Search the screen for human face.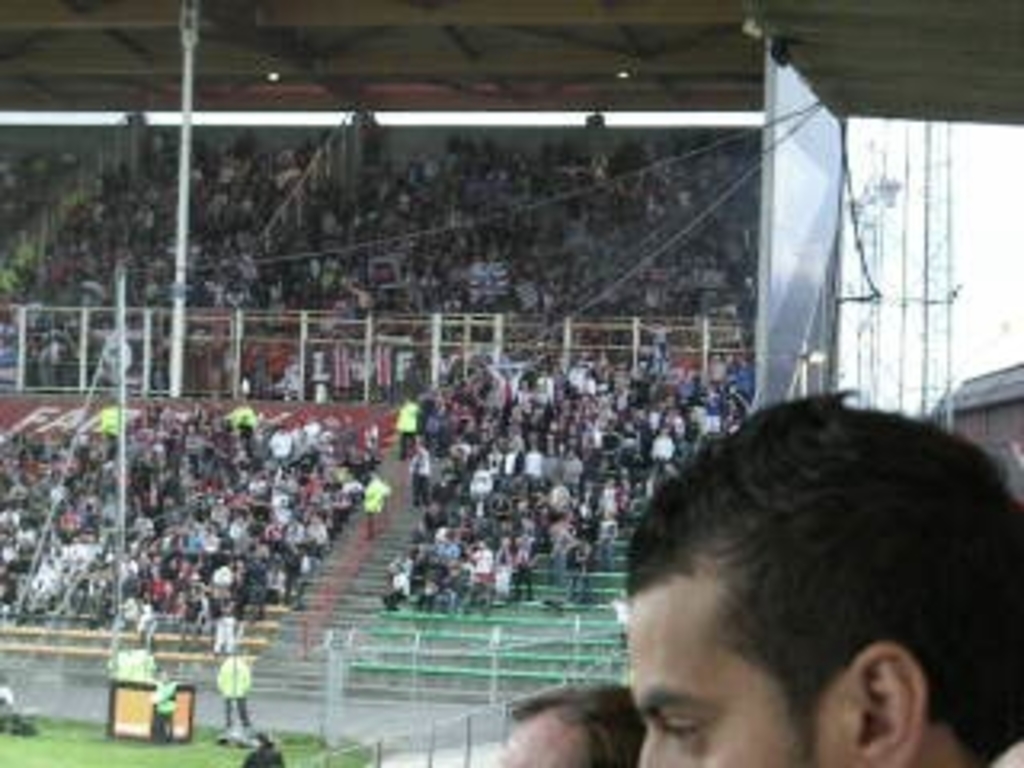
Found at 493/714/589/765.
